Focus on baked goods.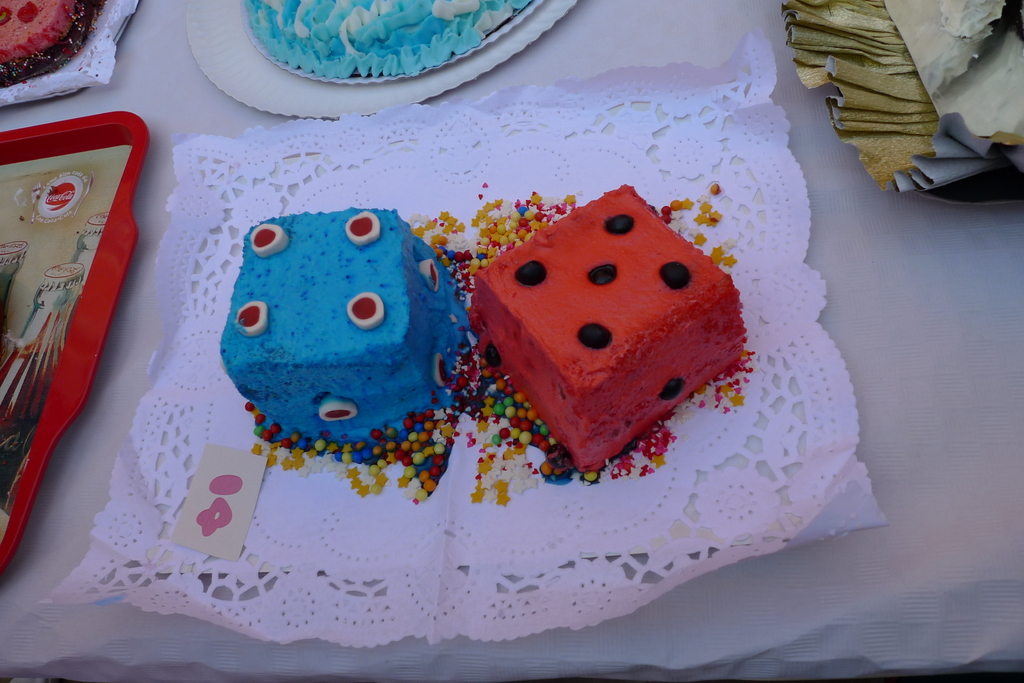
Focused at l=242, t=0, r=540, b=74.
